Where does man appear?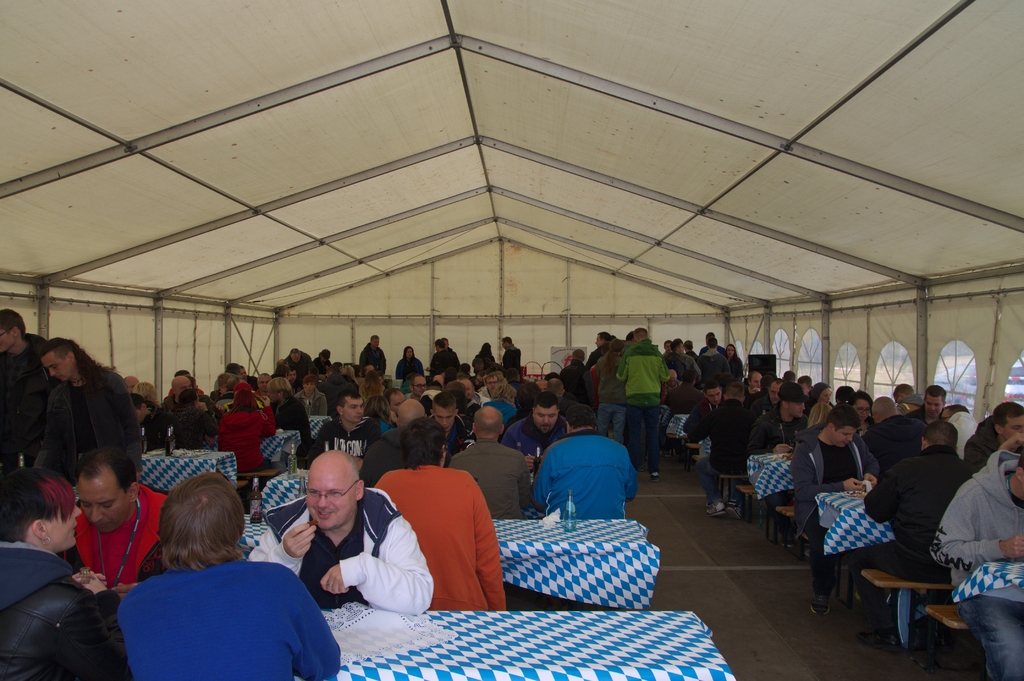
Appears at 662 337 697 380.
